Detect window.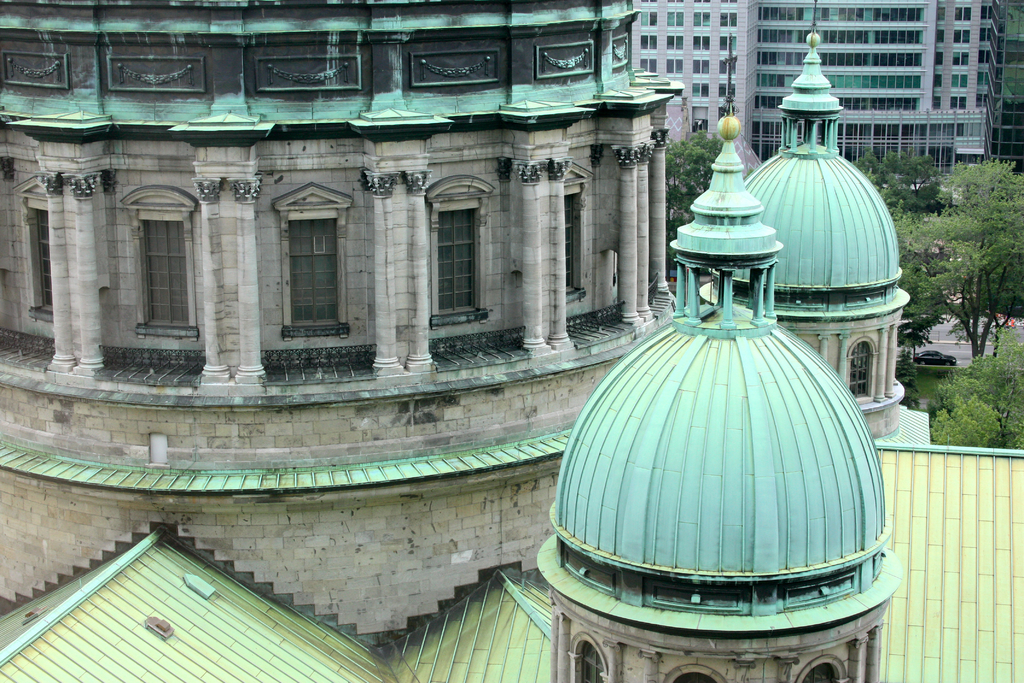
Detected at crop(662, 663, 730, 682).
